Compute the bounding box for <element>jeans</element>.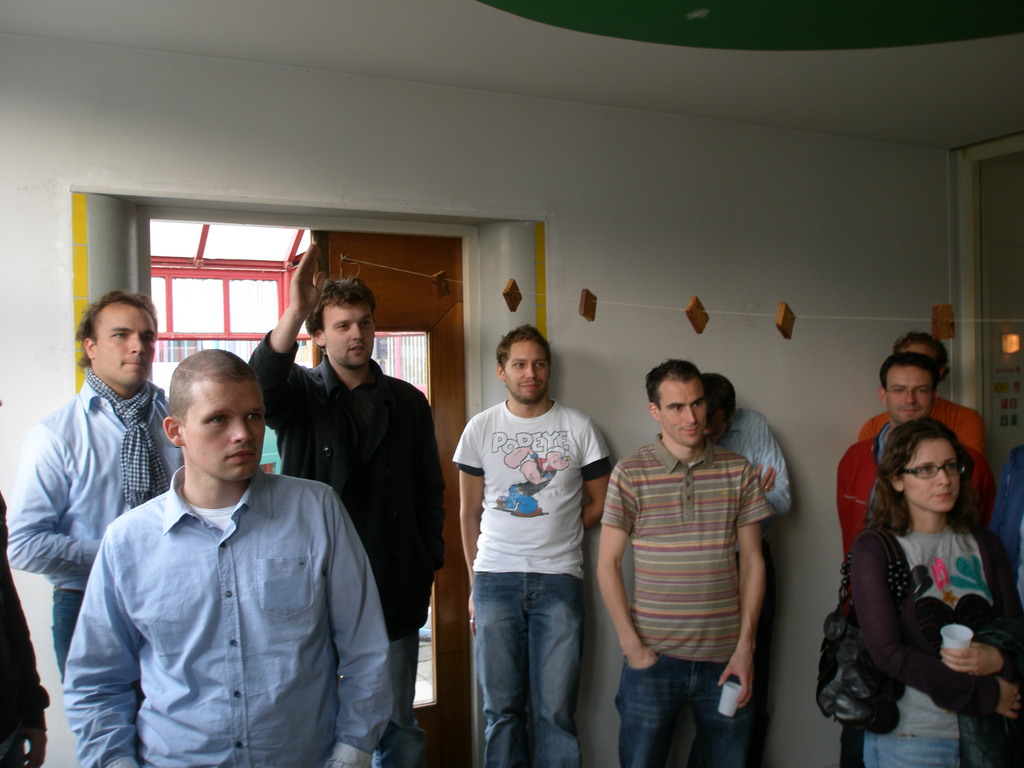
<bbox>372, 630, 432, 767</bbox>.
